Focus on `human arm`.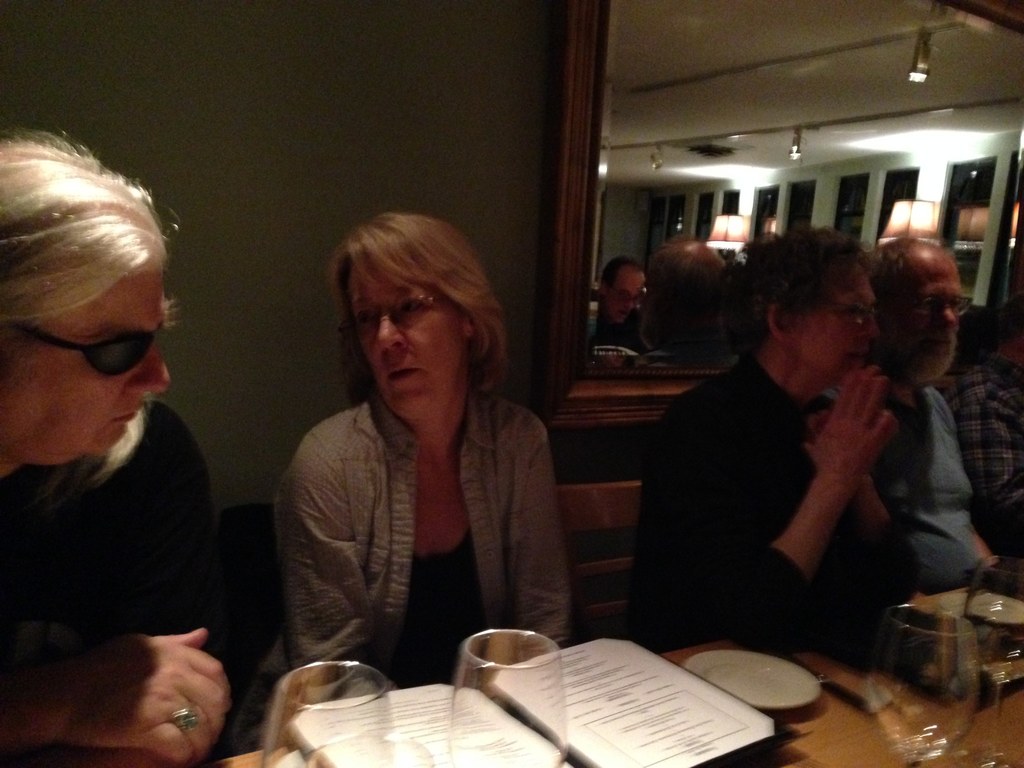
Focused at [left=795, top=365, right=925, bottom=614].
